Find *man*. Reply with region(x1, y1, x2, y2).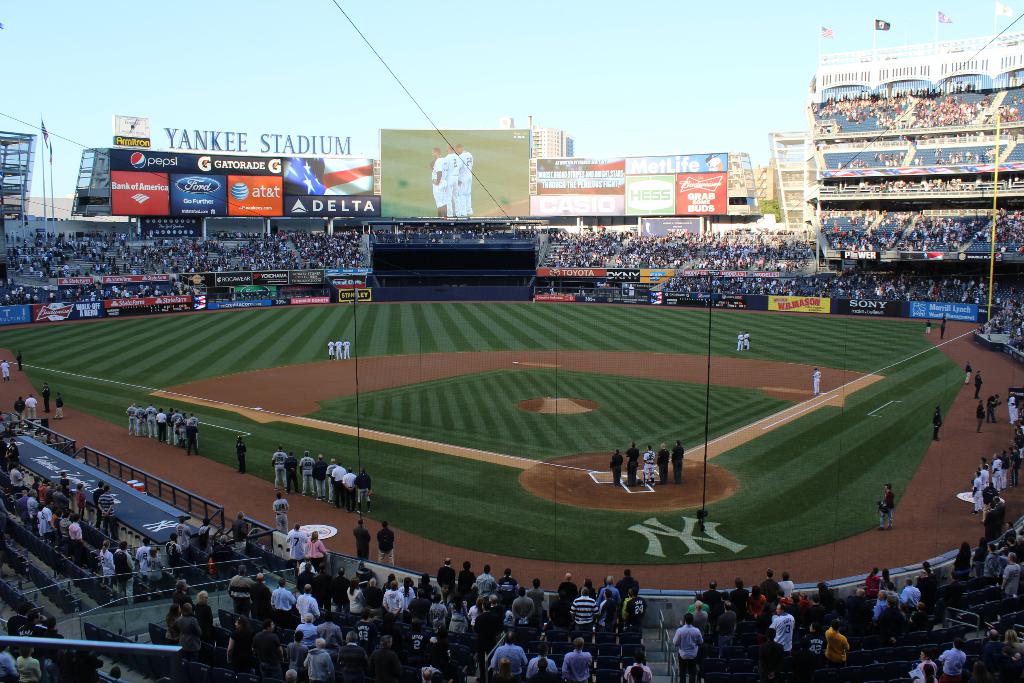
region(986, 543, 1008, 581).
